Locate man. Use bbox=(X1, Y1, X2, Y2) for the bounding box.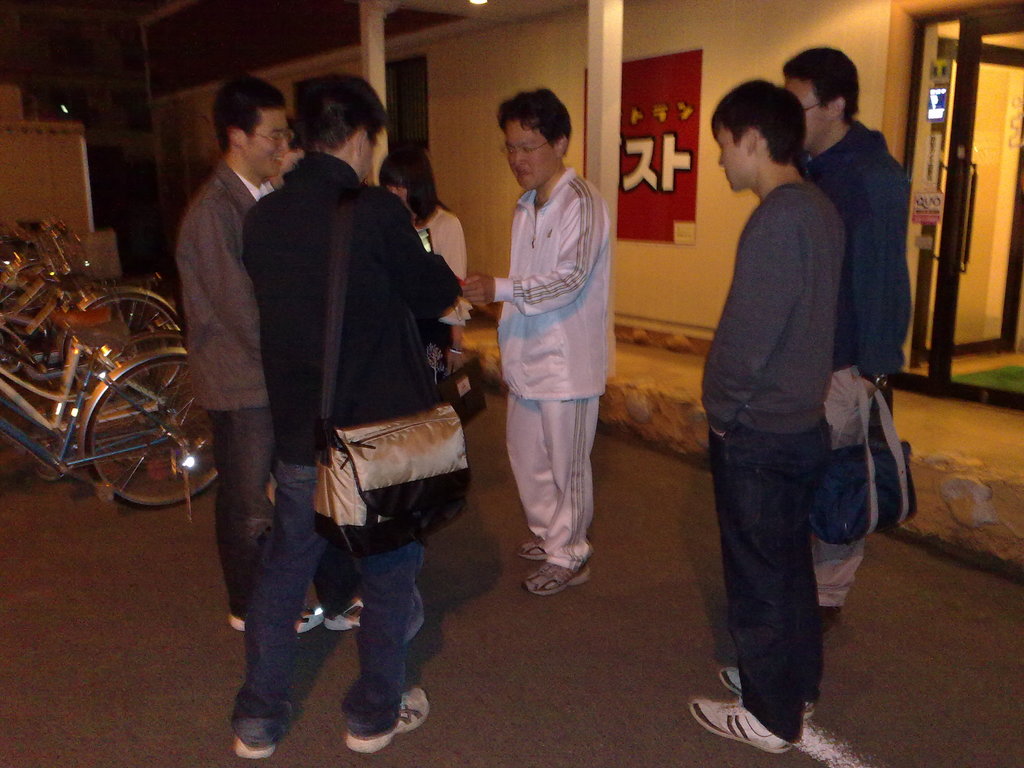
bbox=(457, 87, 620, 595).
